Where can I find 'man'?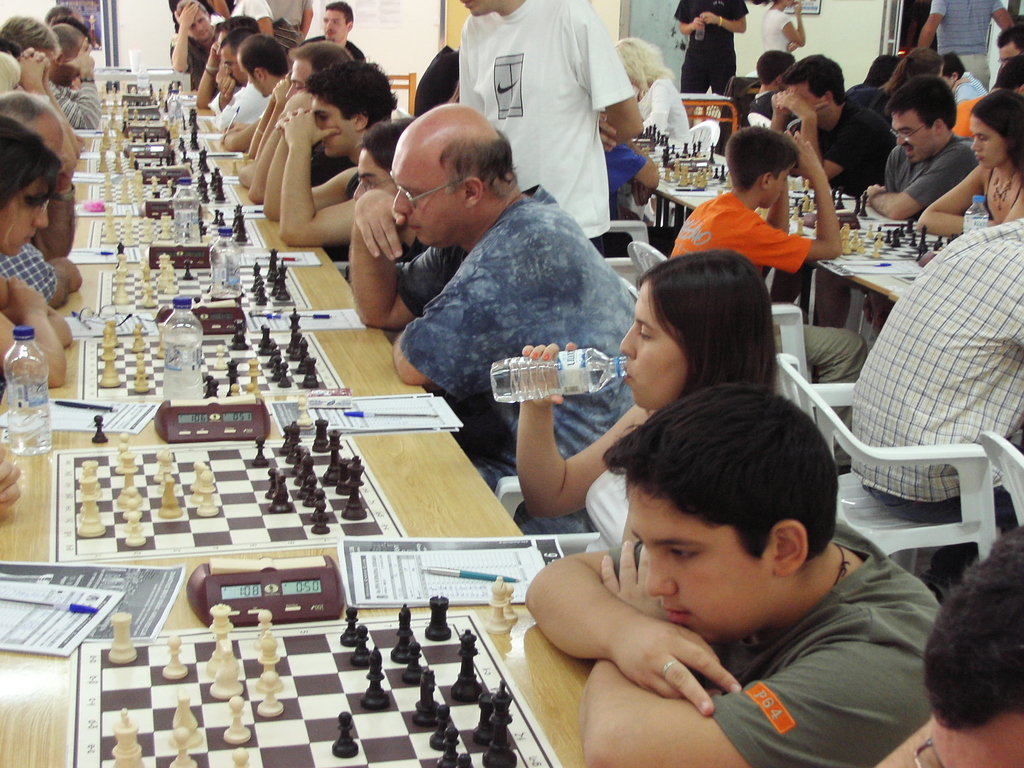
You can find it at l=195, t=13, r=259, b=124.
